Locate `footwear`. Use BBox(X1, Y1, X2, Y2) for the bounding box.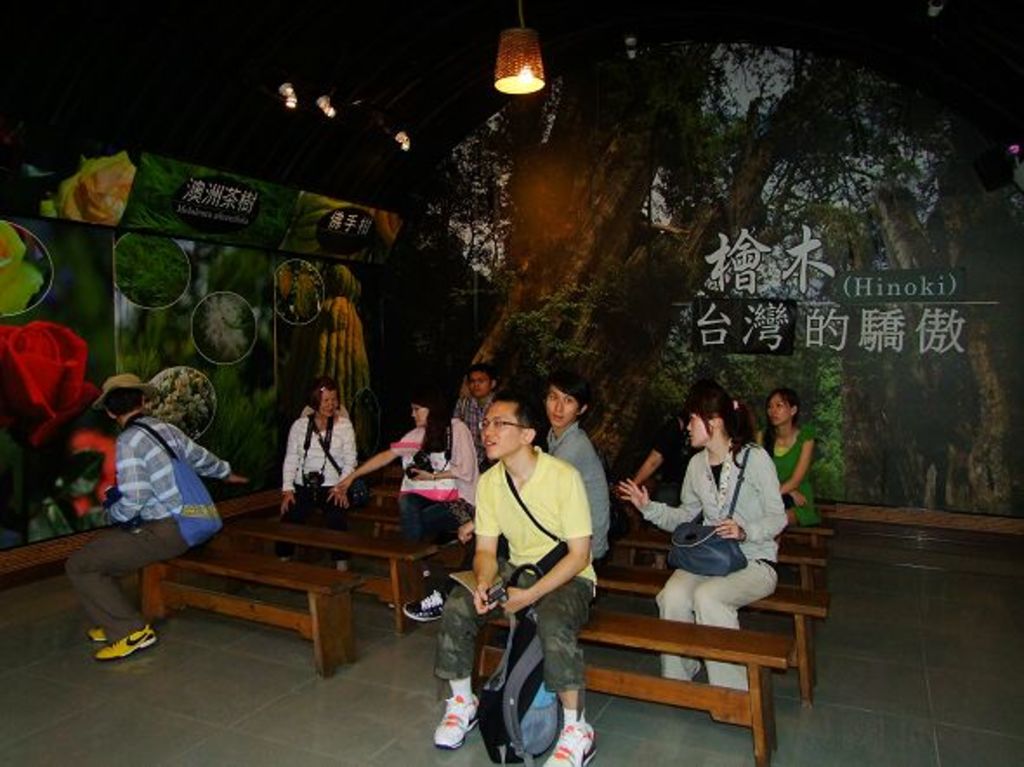
BBox(399, 590, 441, 626).
